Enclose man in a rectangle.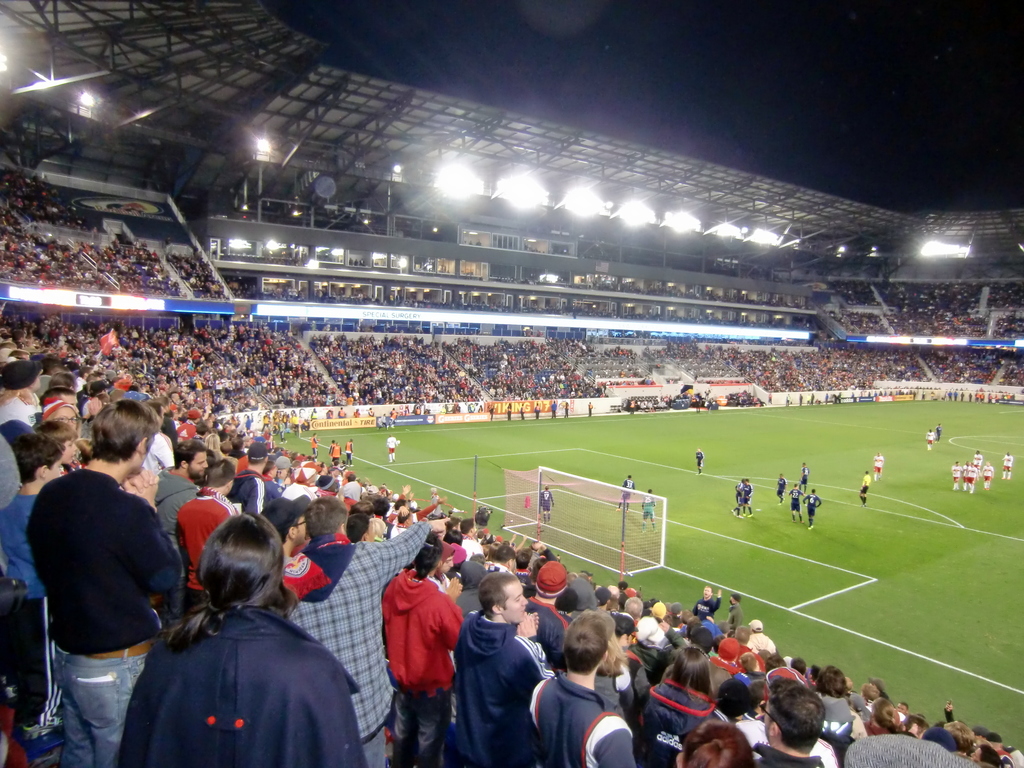
crop(774, 476, 787, 506).
